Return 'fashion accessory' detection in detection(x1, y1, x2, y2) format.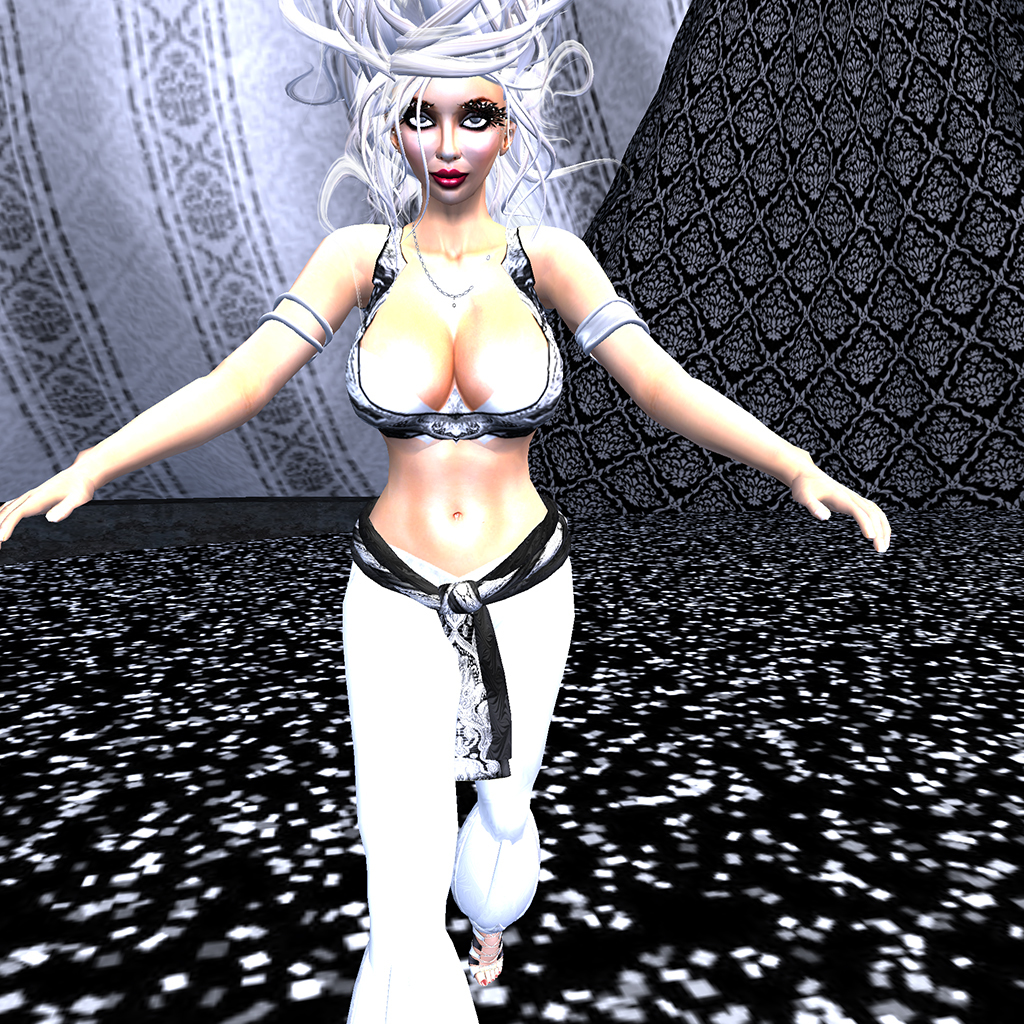
detection(468, 931, 503, 987).
